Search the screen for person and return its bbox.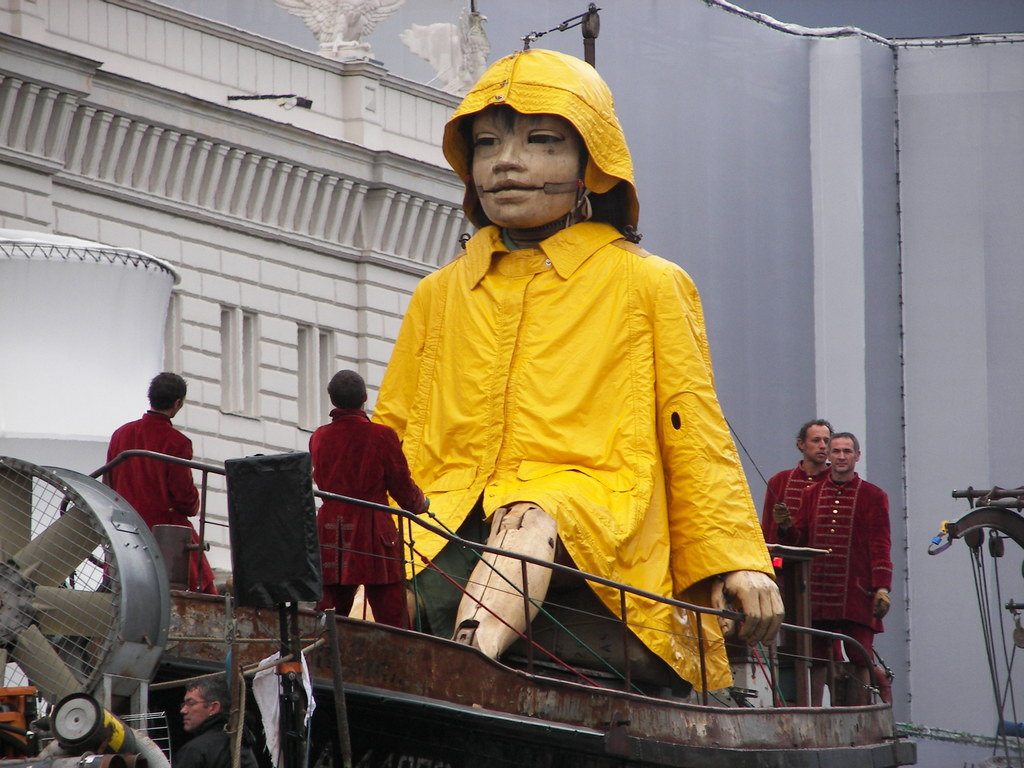
Found: rect(307, 366, 429, 630).
